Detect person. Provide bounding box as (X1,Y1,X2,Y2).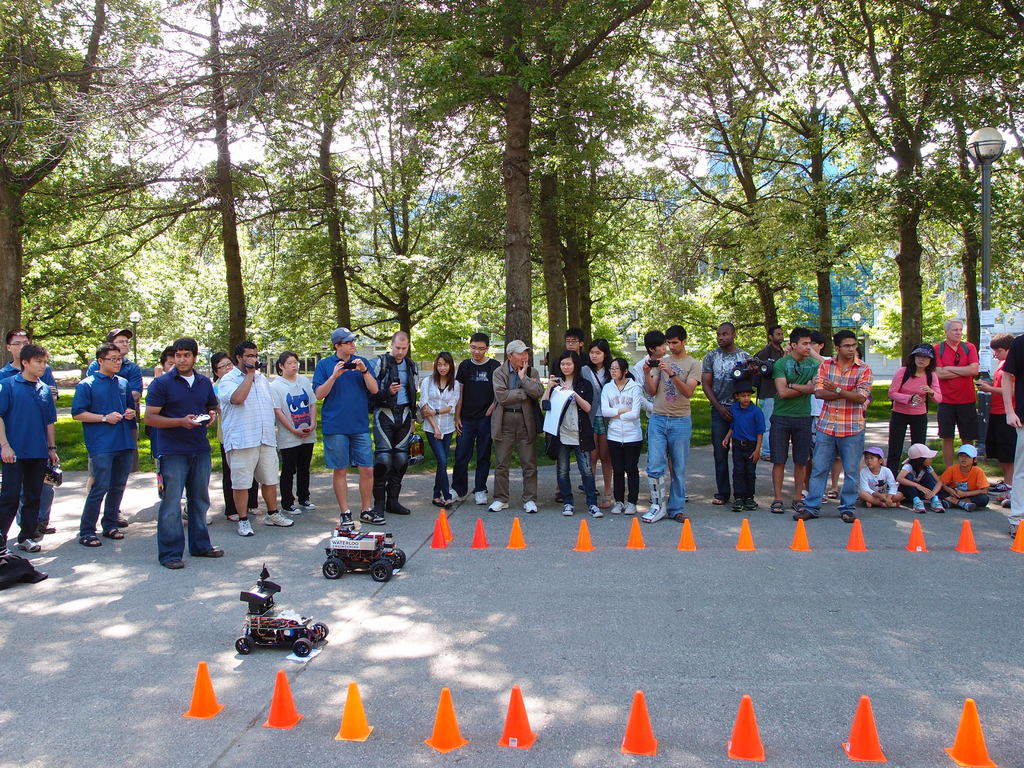
(978,332,1022,491).
